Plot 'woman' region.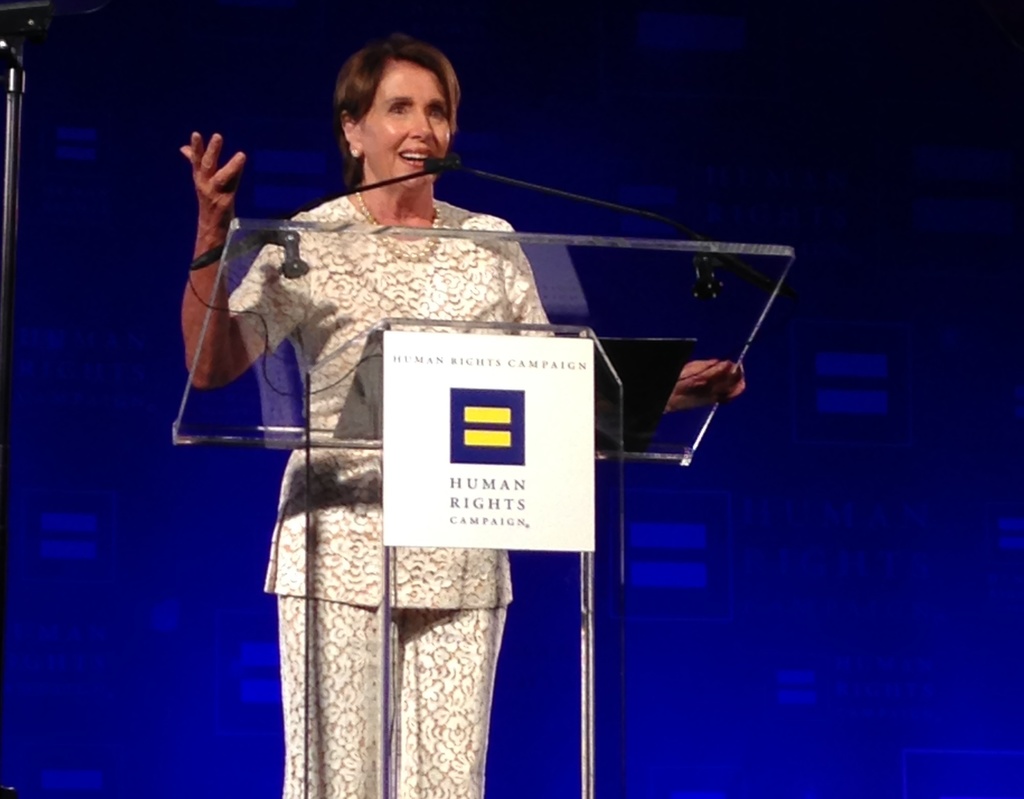
Plotted at box=[166, 60, 643, 767].
